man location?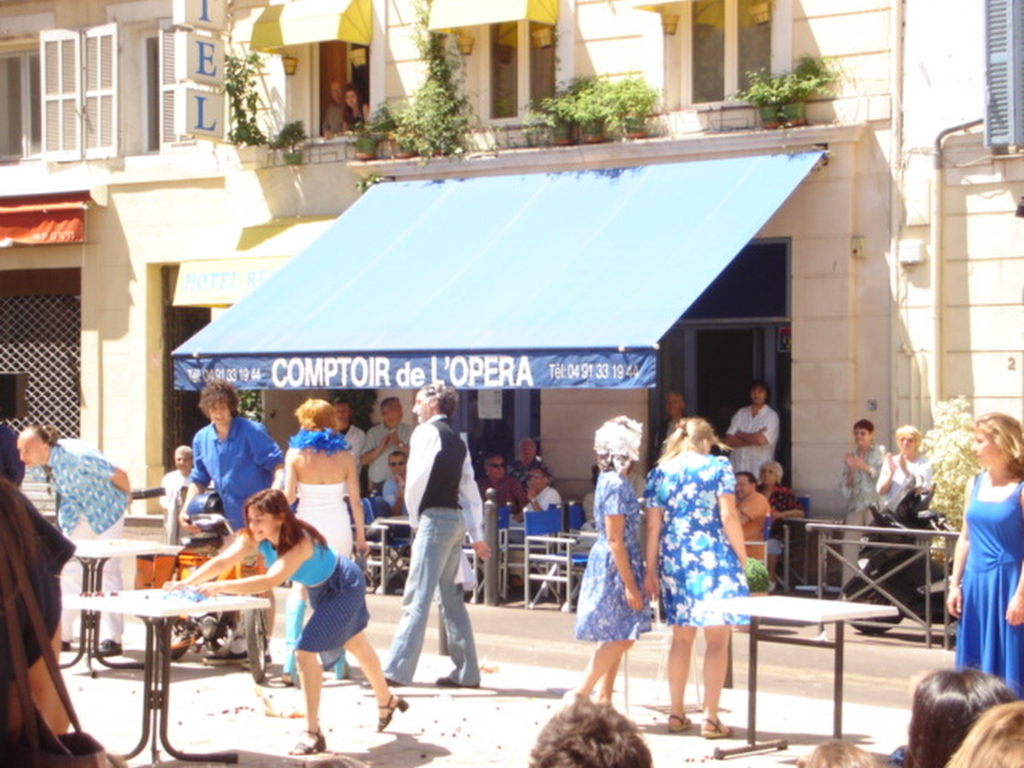
left=733, top=467, right=771, bottom=568
